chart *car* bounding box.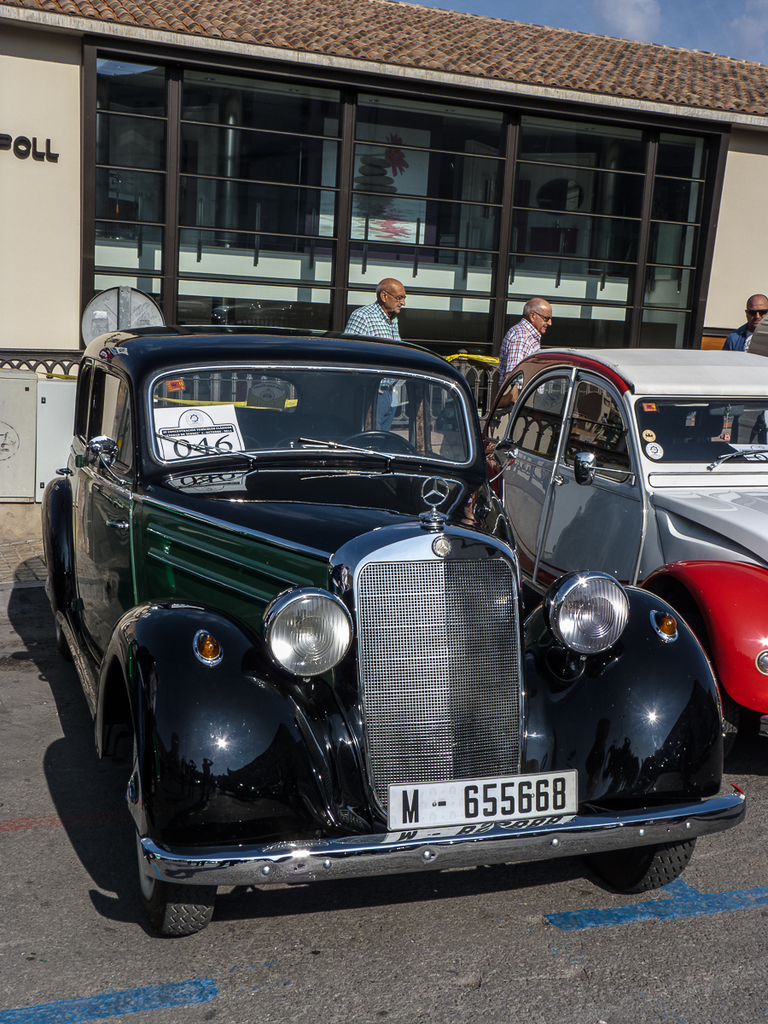
Charted: 474:344:767:723.
